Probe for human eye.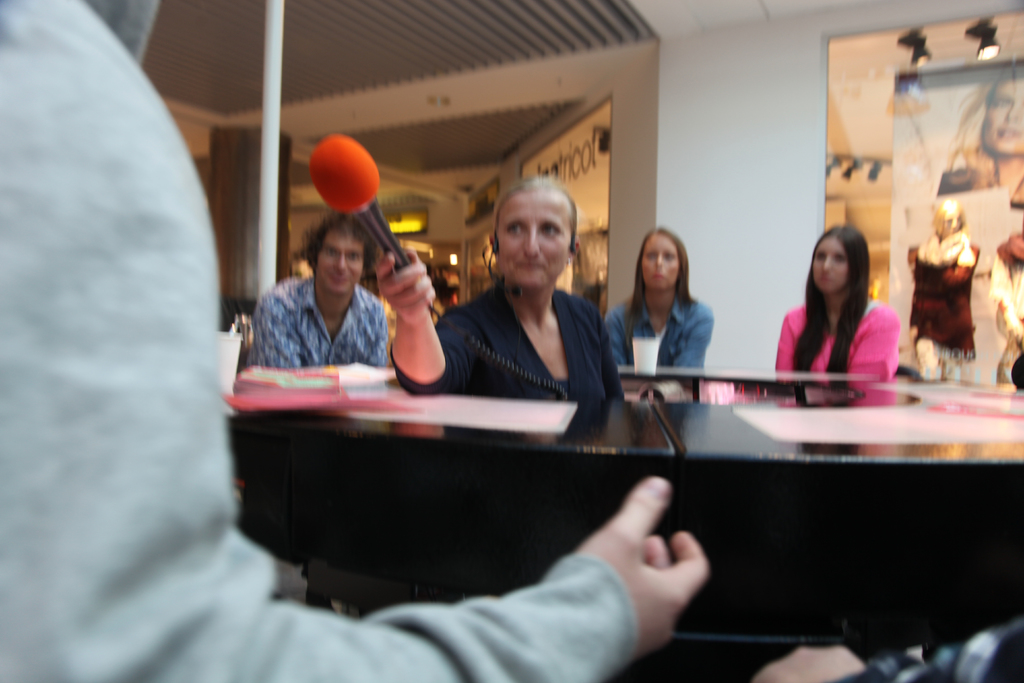
Probe result: crop(348, 252, 360, 261).
